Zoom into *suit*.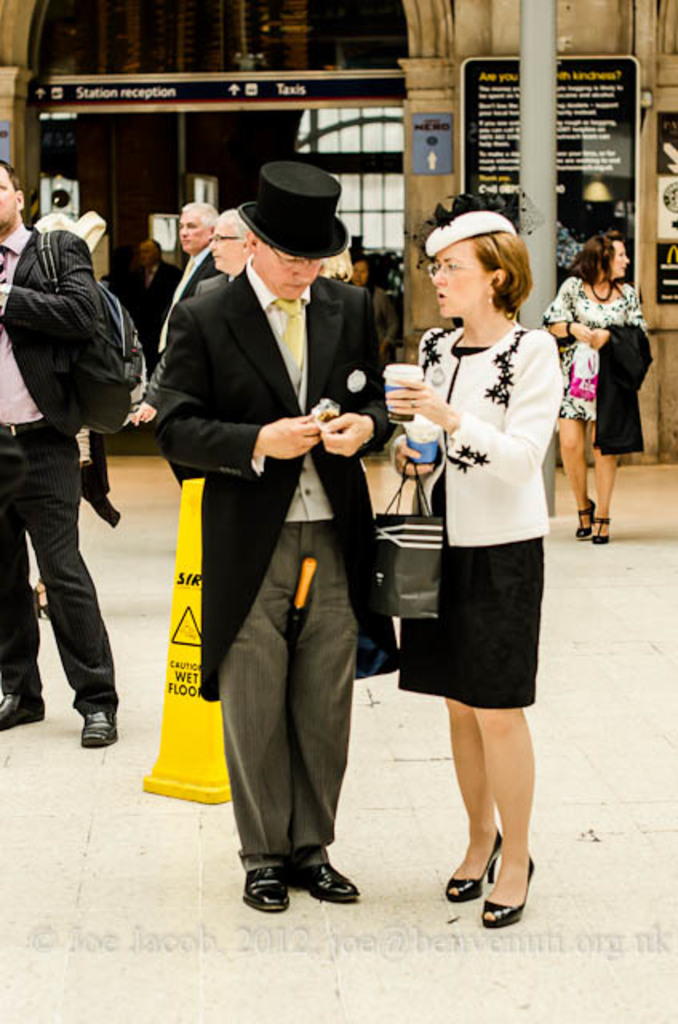
Zoom target: 0 216 101 714.
